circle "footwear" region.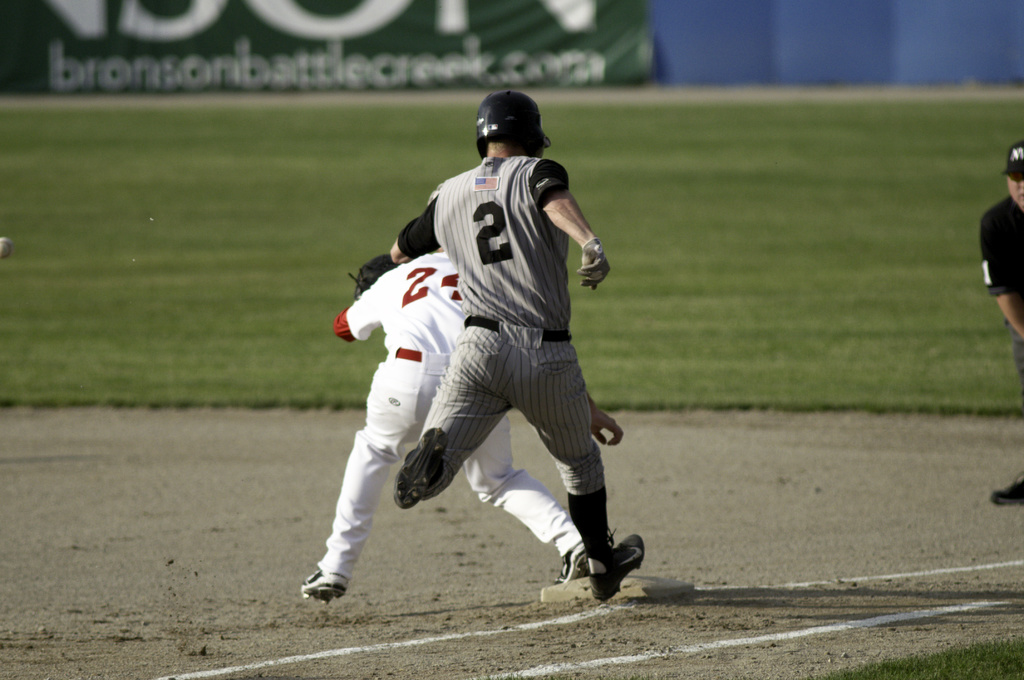
Region: pyautogui.locateOnScreen(540, 539, 614, 589).
